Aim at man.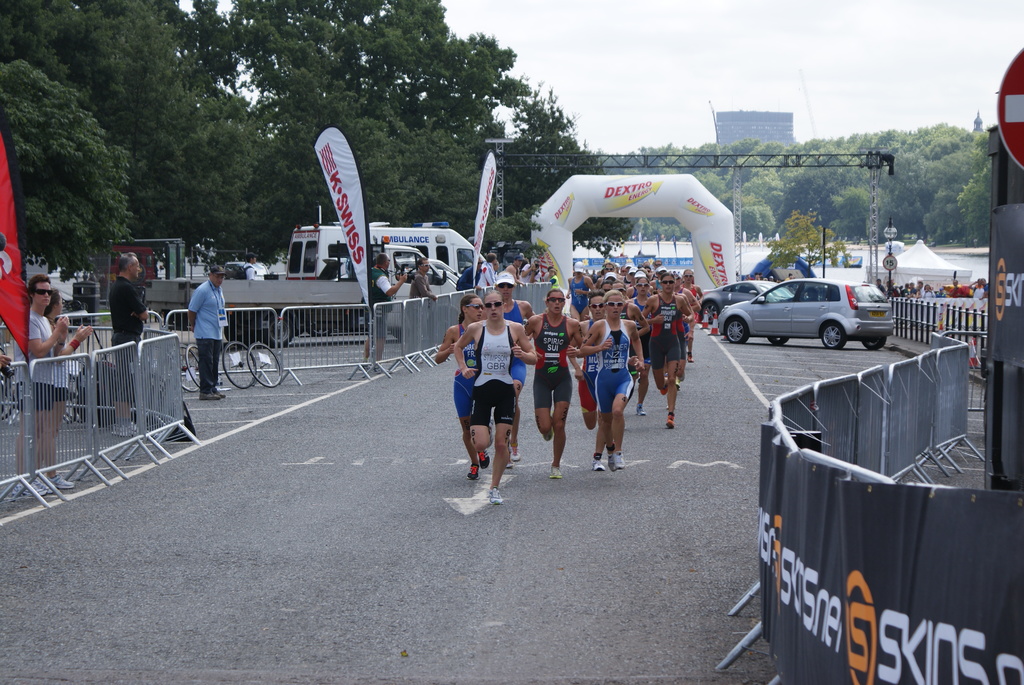
Aimed at 106, 250, 148, 437.
